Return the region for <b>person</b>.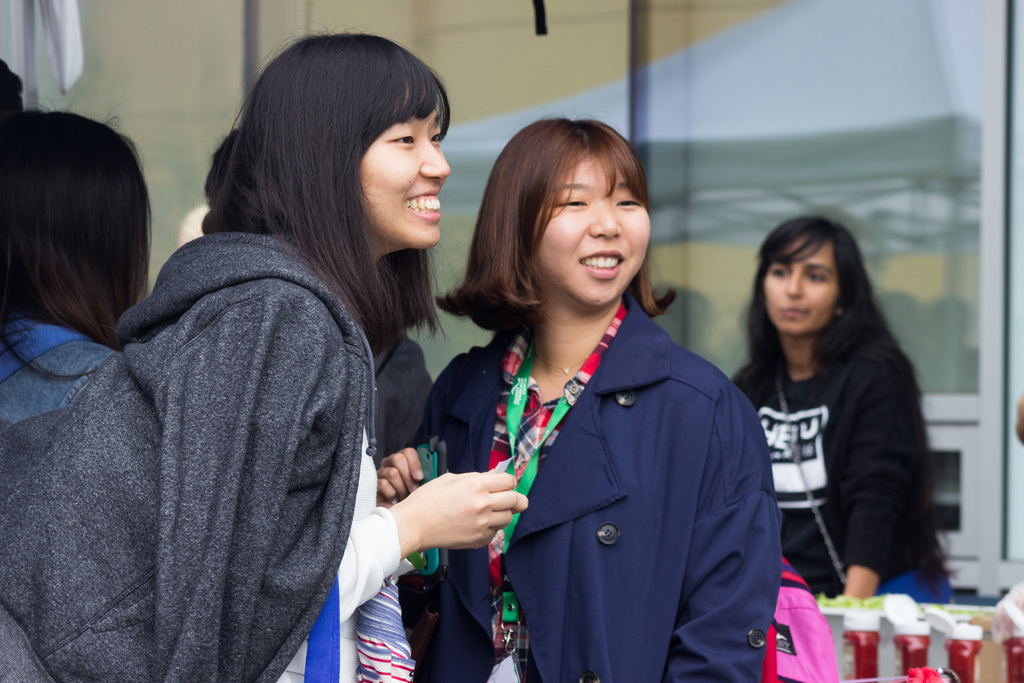
l=733, t=209, r=936, b=646.
